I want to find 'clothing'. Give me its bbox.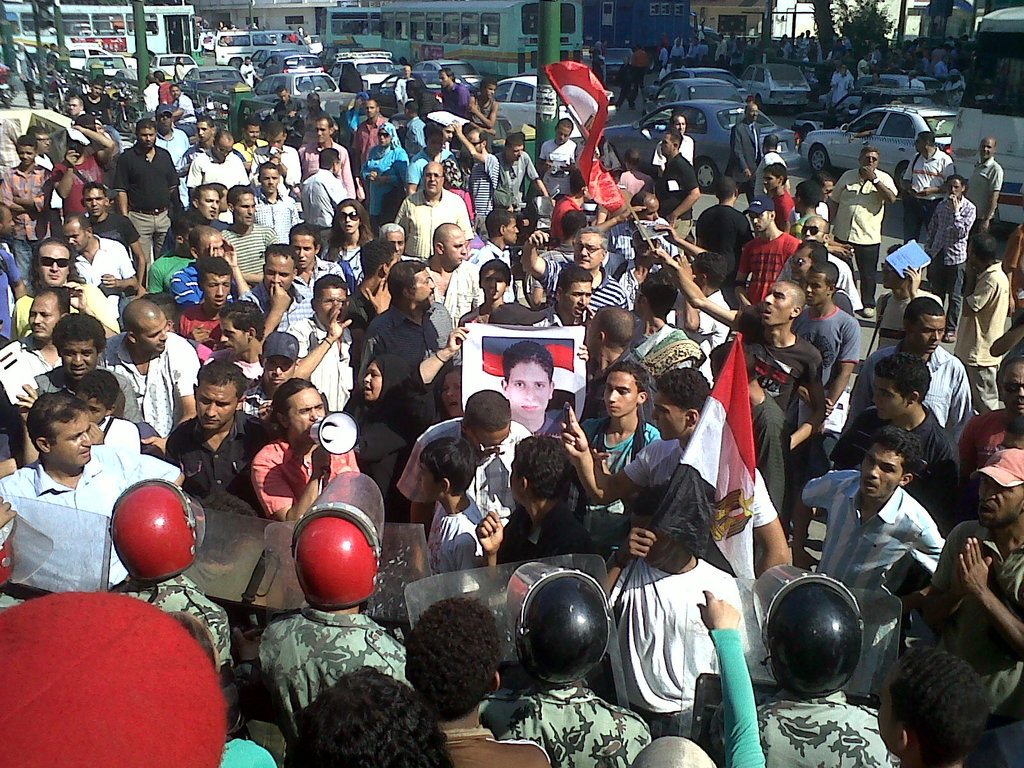
x1=696, y1=200, x2=750, y2=305.
